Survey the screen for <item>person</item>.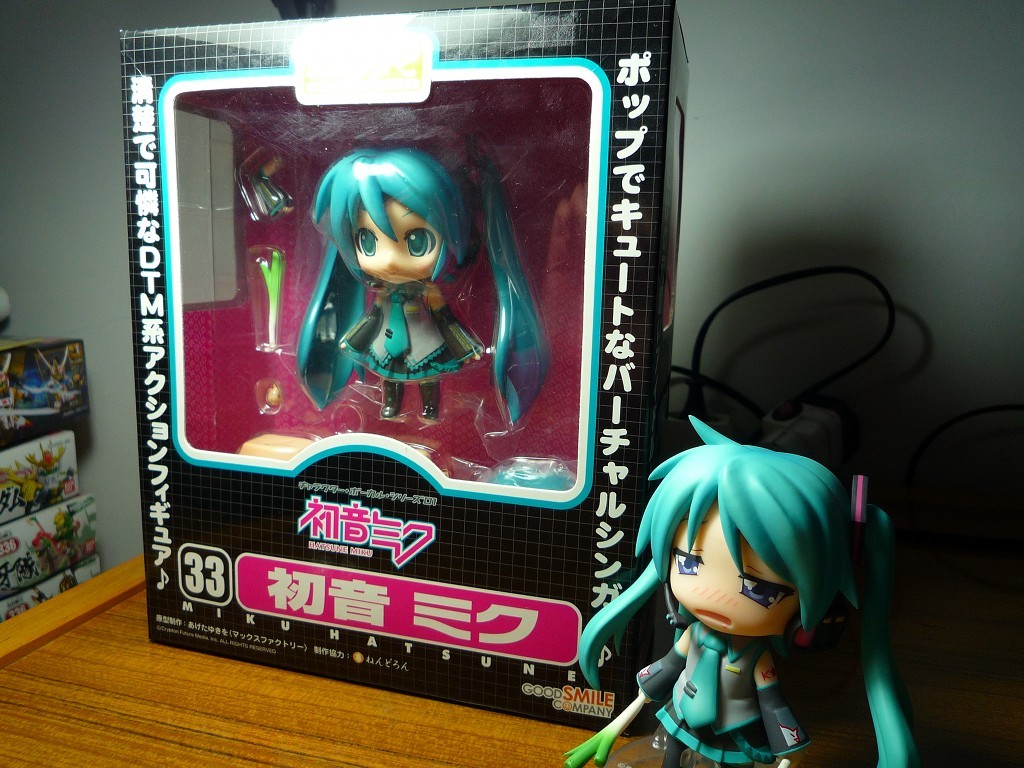
Survey found: 296 128 563 420.
